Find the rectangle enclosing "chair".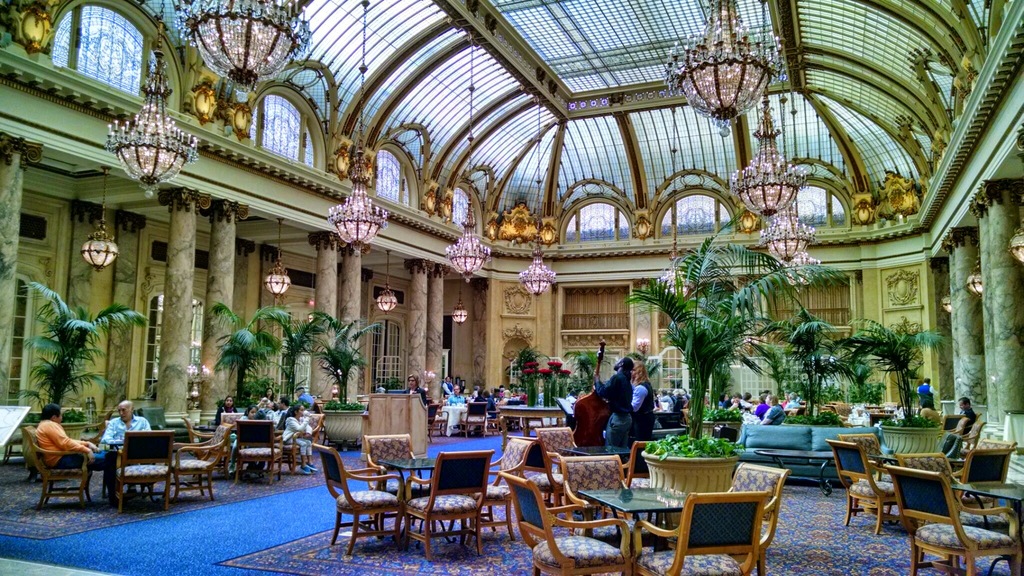
Rect(535, 429, 588, 501).
